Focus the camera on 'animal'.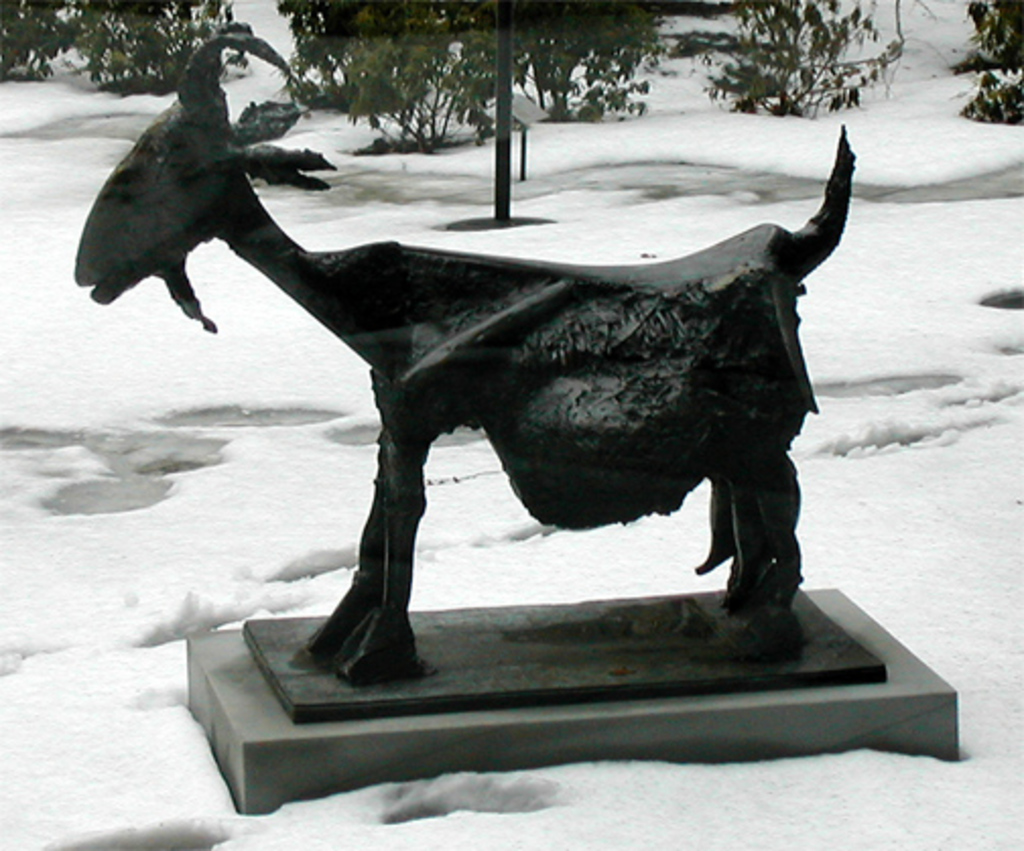
Focus region: [left=71, top=18, right=859, bottom=701].
